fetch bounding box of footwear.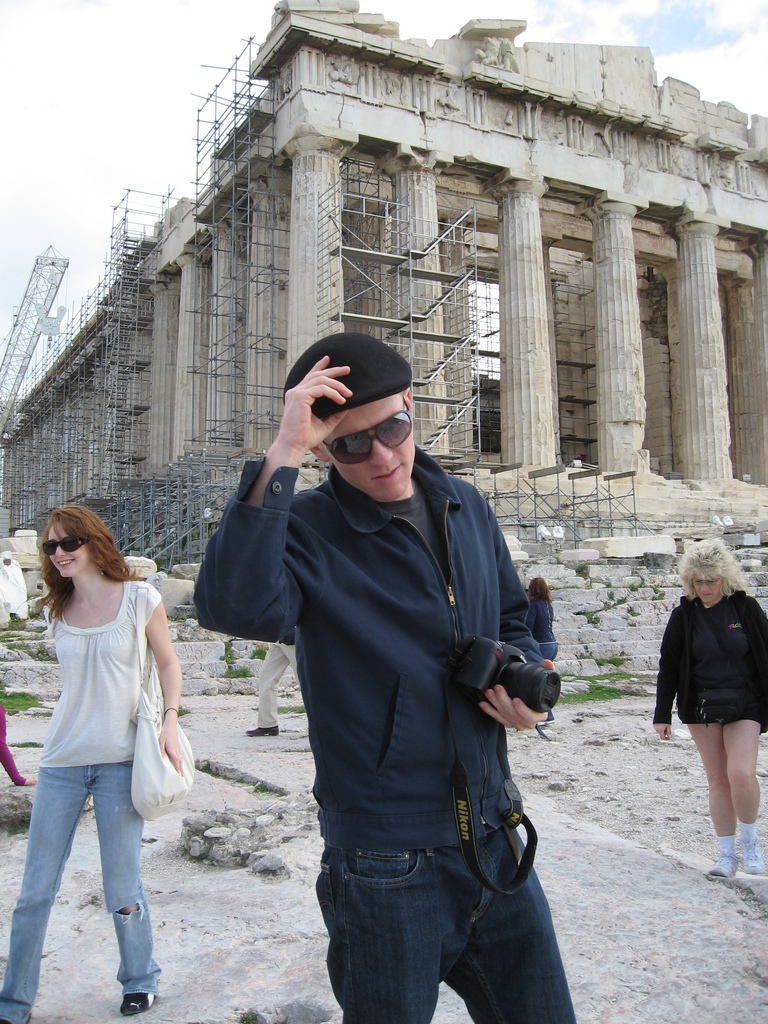
Bbox: [left=739, top=820, right=767, bottom=872].
